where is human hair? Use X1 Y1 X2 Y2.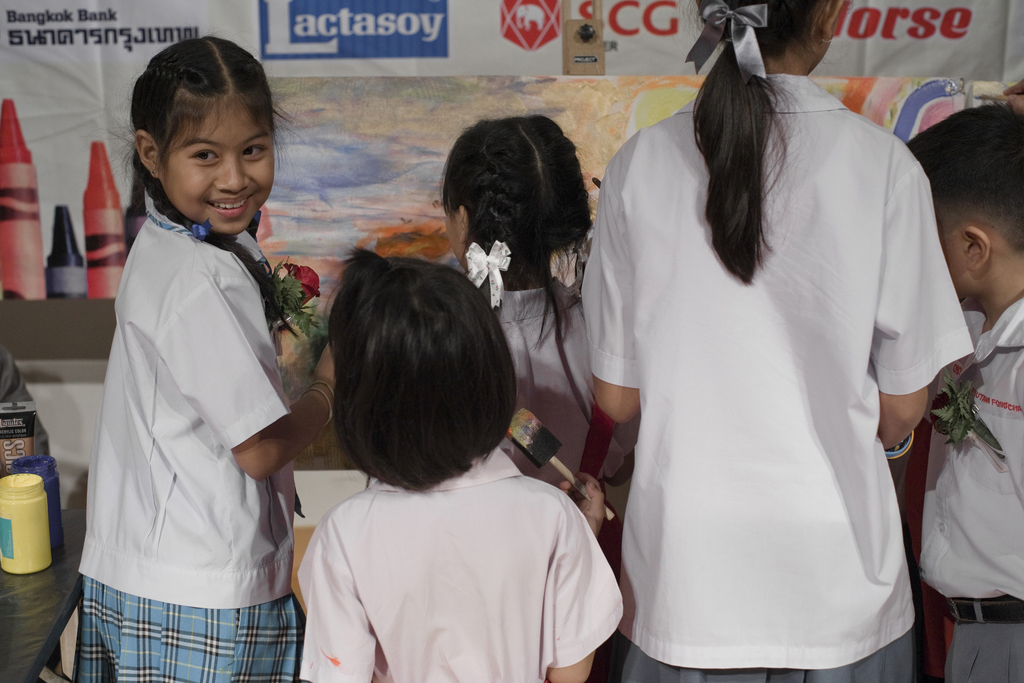
426 101 605 353.
